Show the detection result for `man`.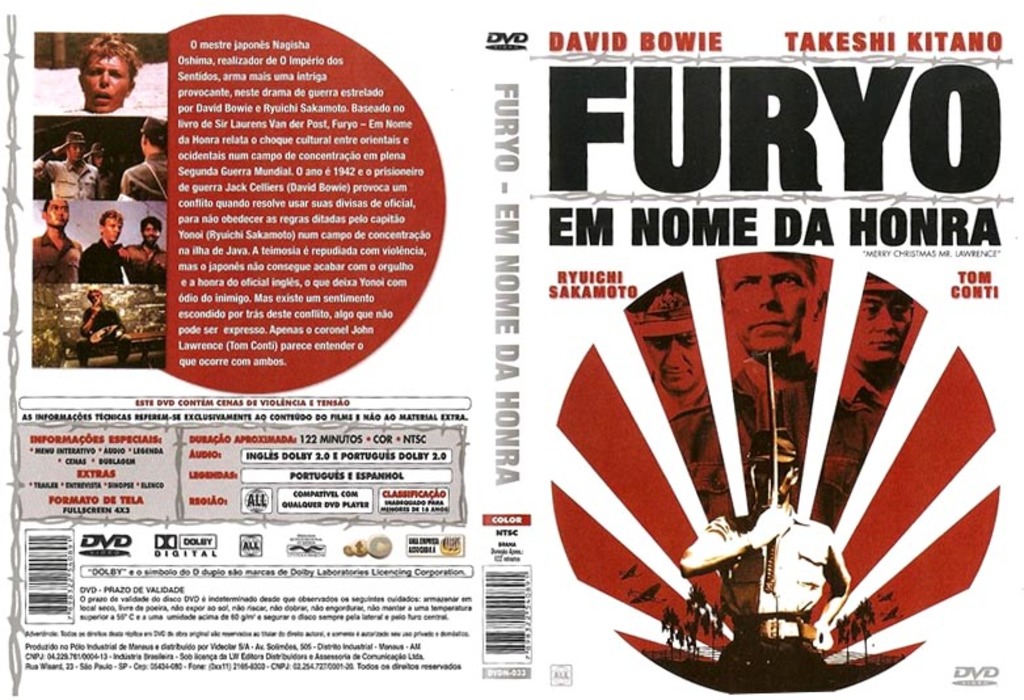
(87, 136, 114, 198).
